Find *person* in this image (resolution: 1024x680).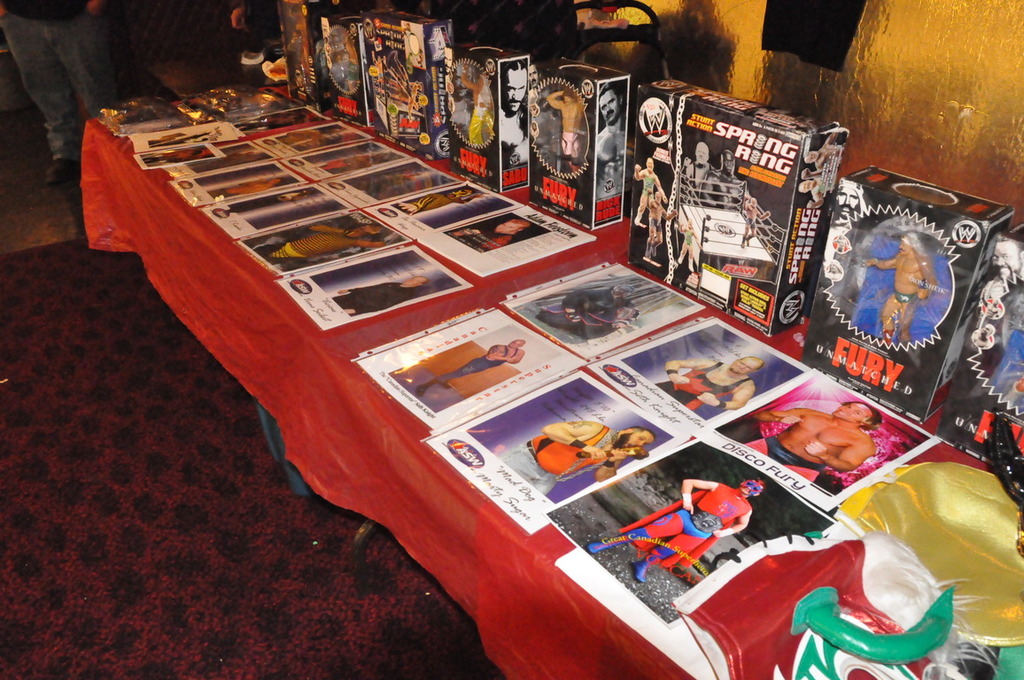
<box>593,82,625,197</box>.
